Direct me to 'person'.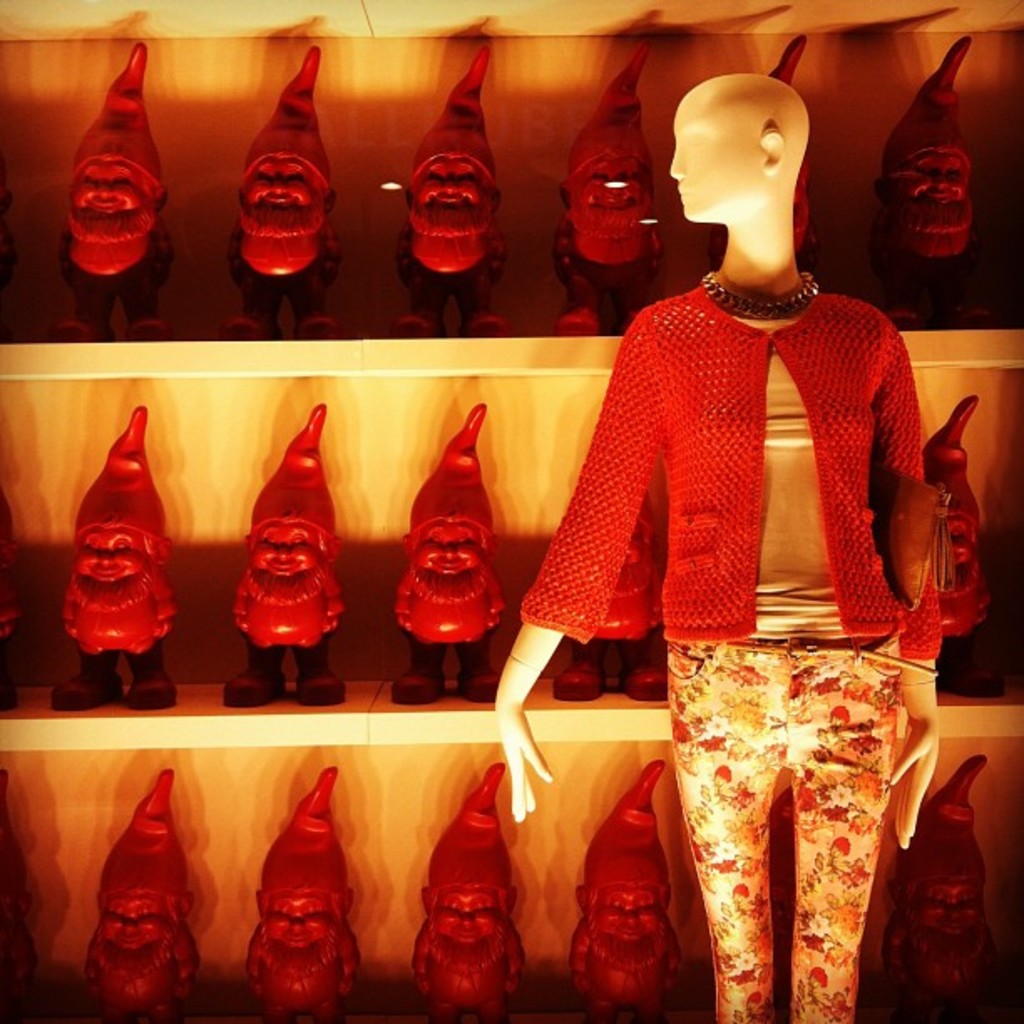
Direction: 929 392 1001 699.
